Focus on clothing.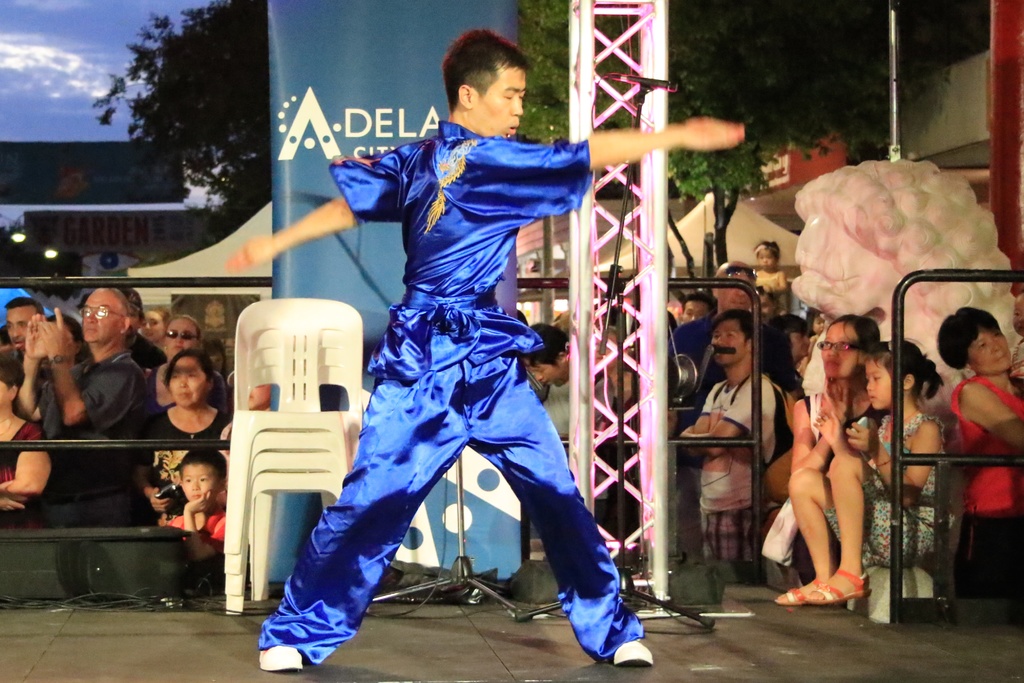
Focused at detection(35, 345, 150, 599).
